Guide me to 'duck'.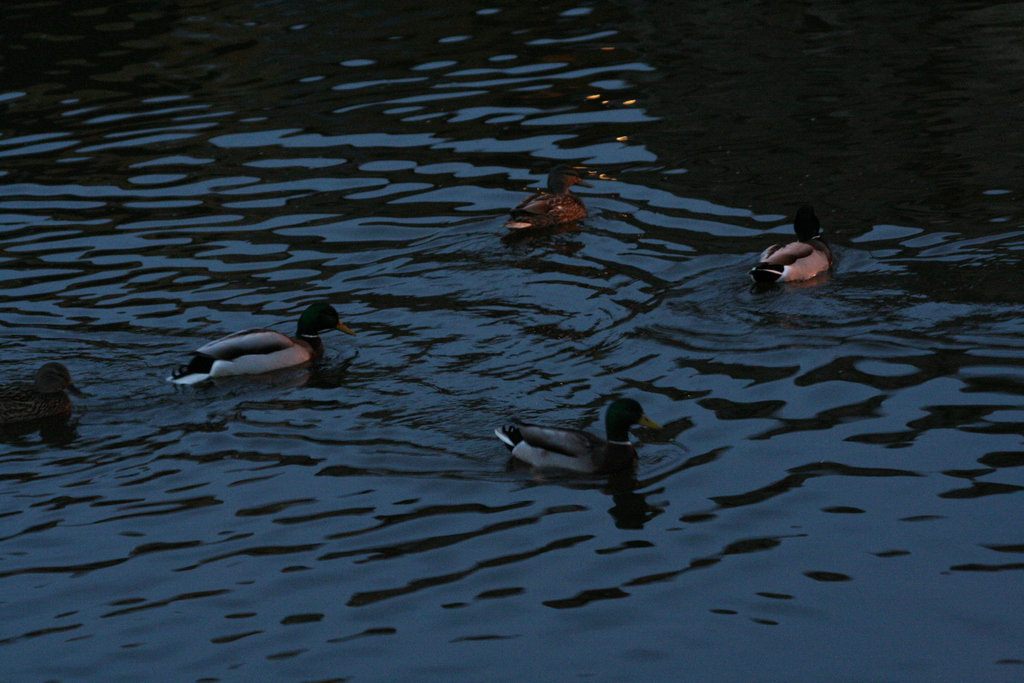
Guidance: 170,300,348,390.
